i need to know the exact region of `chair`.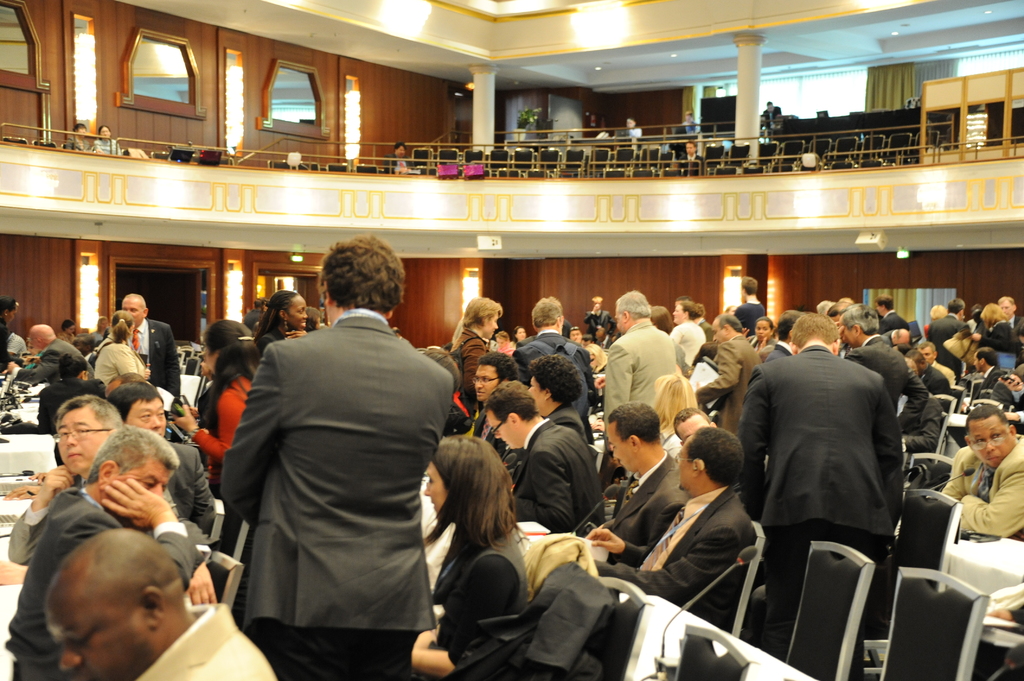
Region: box=[150, 150, 169, 160].
